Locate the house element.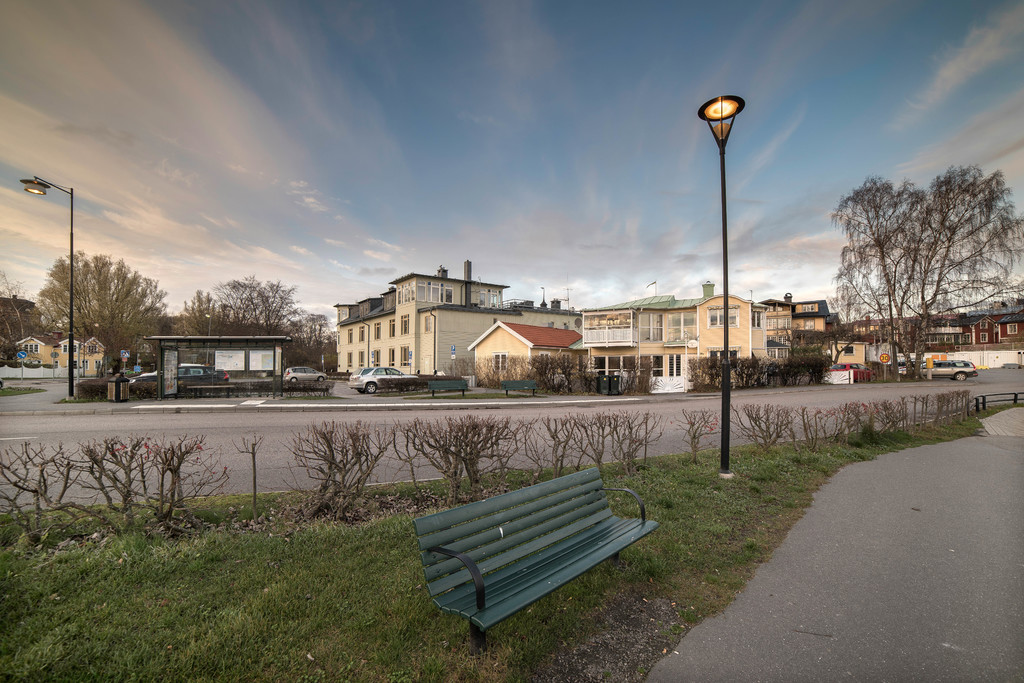
Element bbox: (x1=574, y1=294, x2=669, y2=387).
